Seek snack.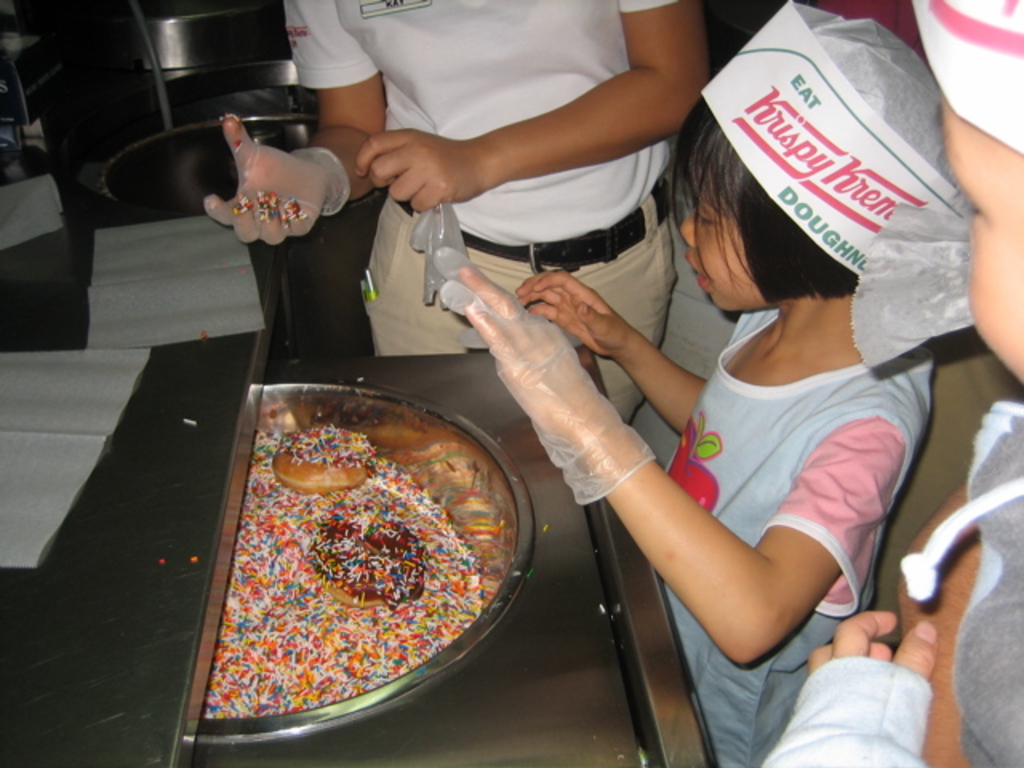
crop(314, 514, 438, 618).
